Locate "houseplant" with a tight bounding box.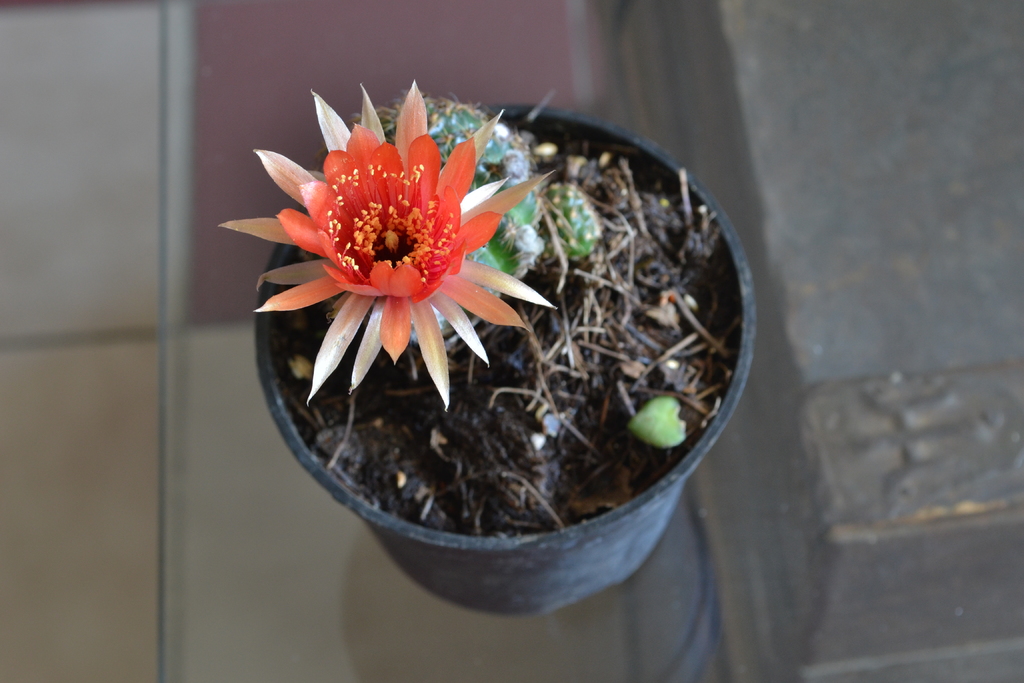
<box>216,75,749,625</box>.
